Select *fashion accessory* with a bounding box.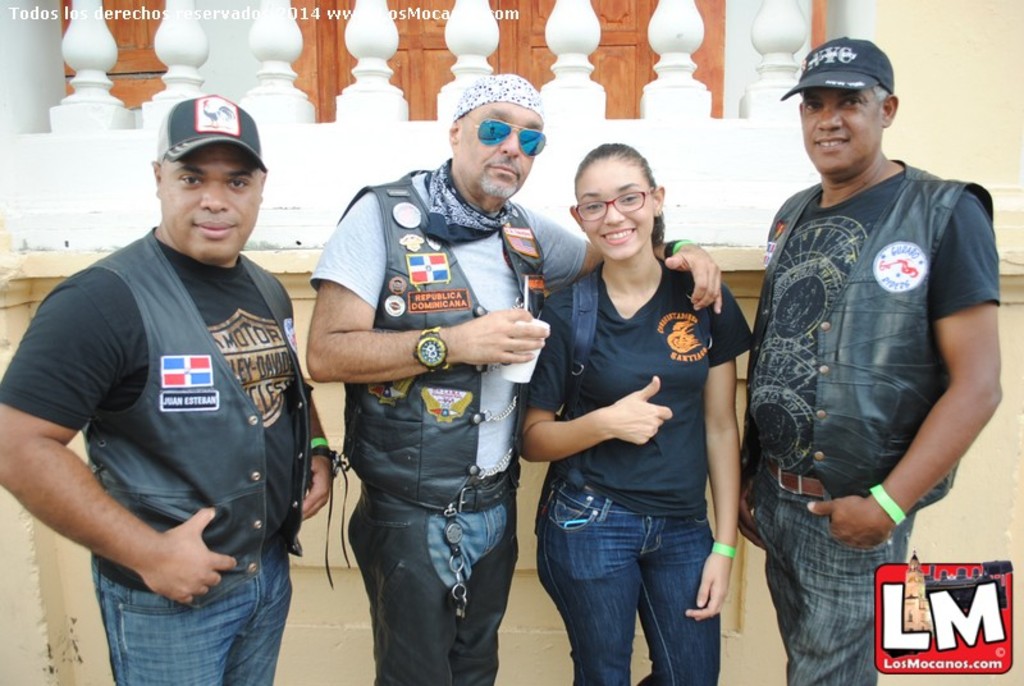
{"left": 410, "top": 326, "right": 449, "bottom": 376}.
